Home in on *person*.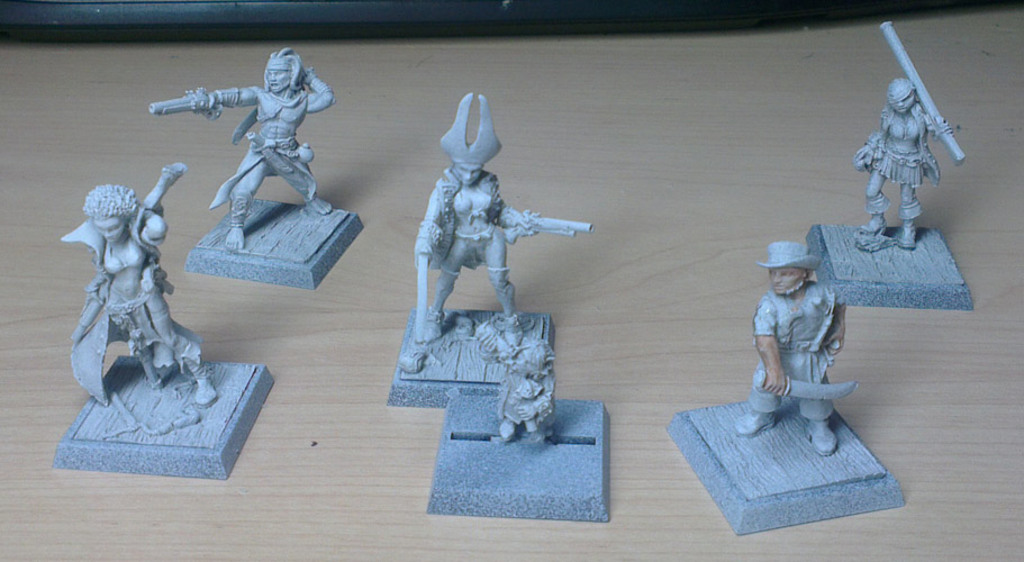
Homed in at bbox=[850, 71, 948, 253].
